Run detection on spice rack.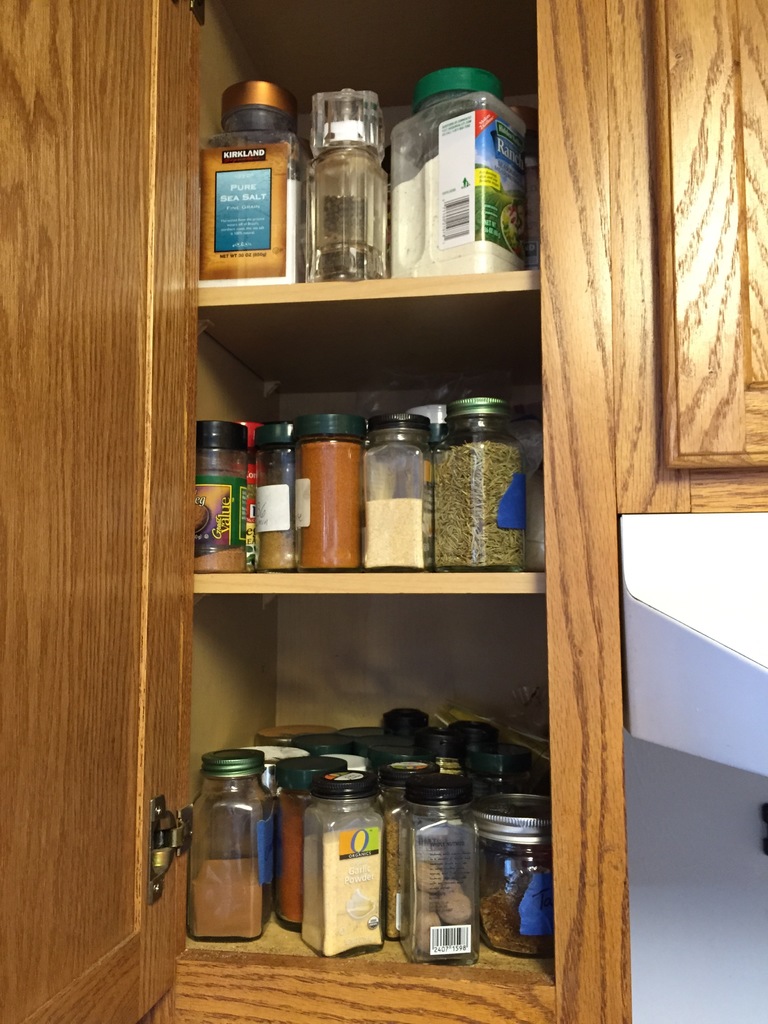
Result: box=[0, 0, 767, 1023].
